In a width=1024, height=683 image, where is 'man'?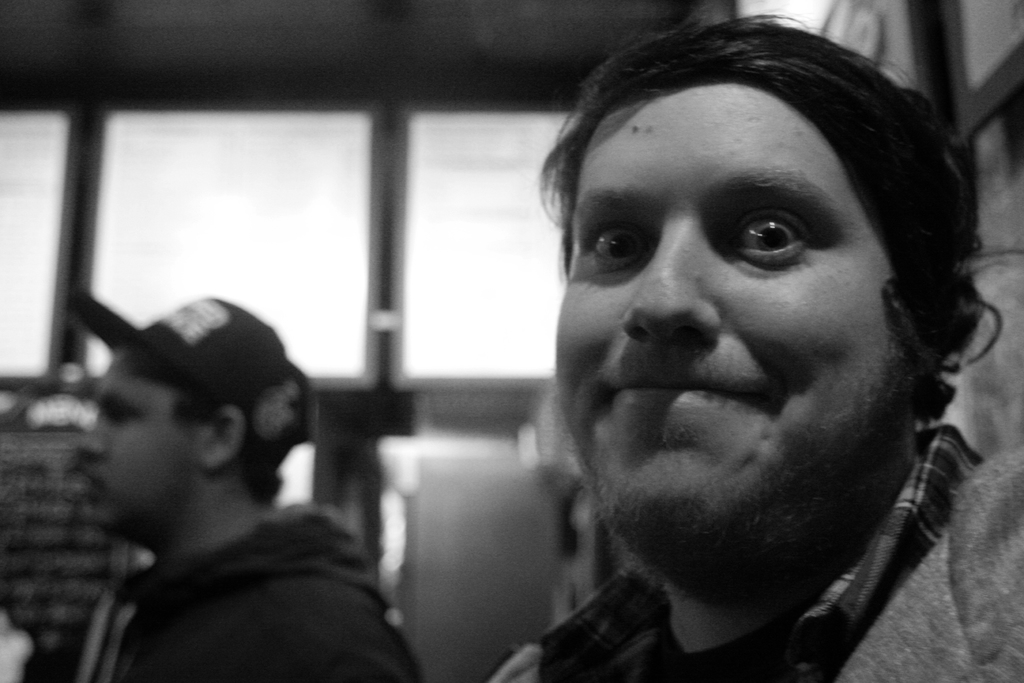
<bbox>59, 295, 414, 682</bbox>.
